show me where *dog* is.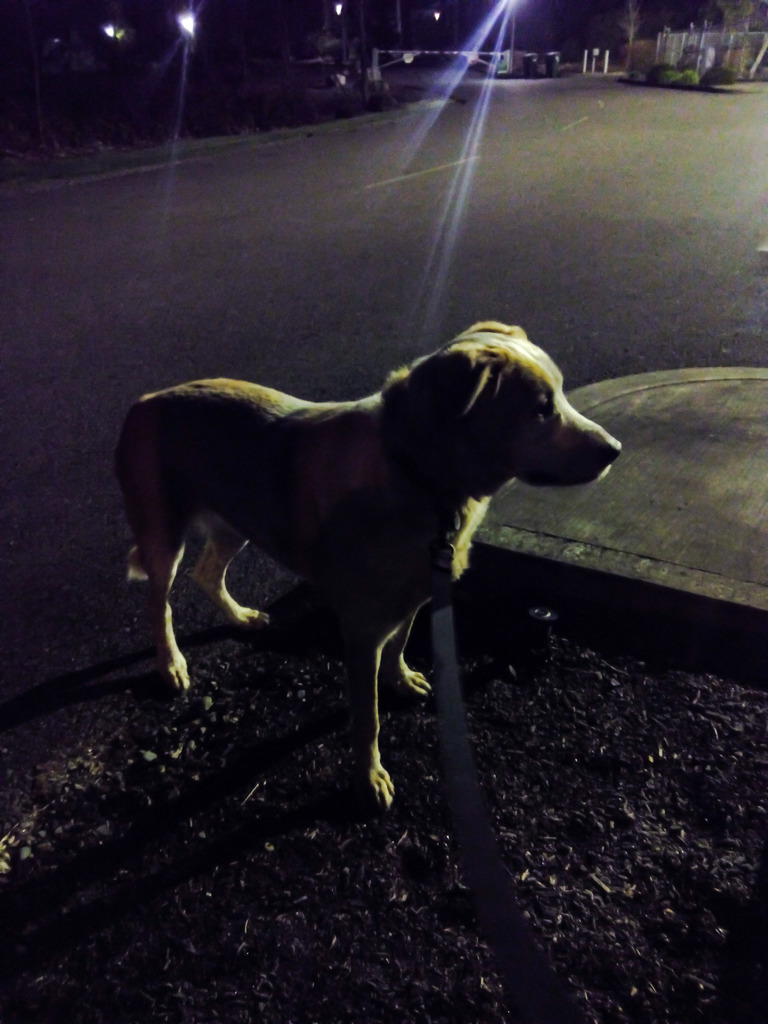
*dog* is at box(114, 323, 627, 814).
